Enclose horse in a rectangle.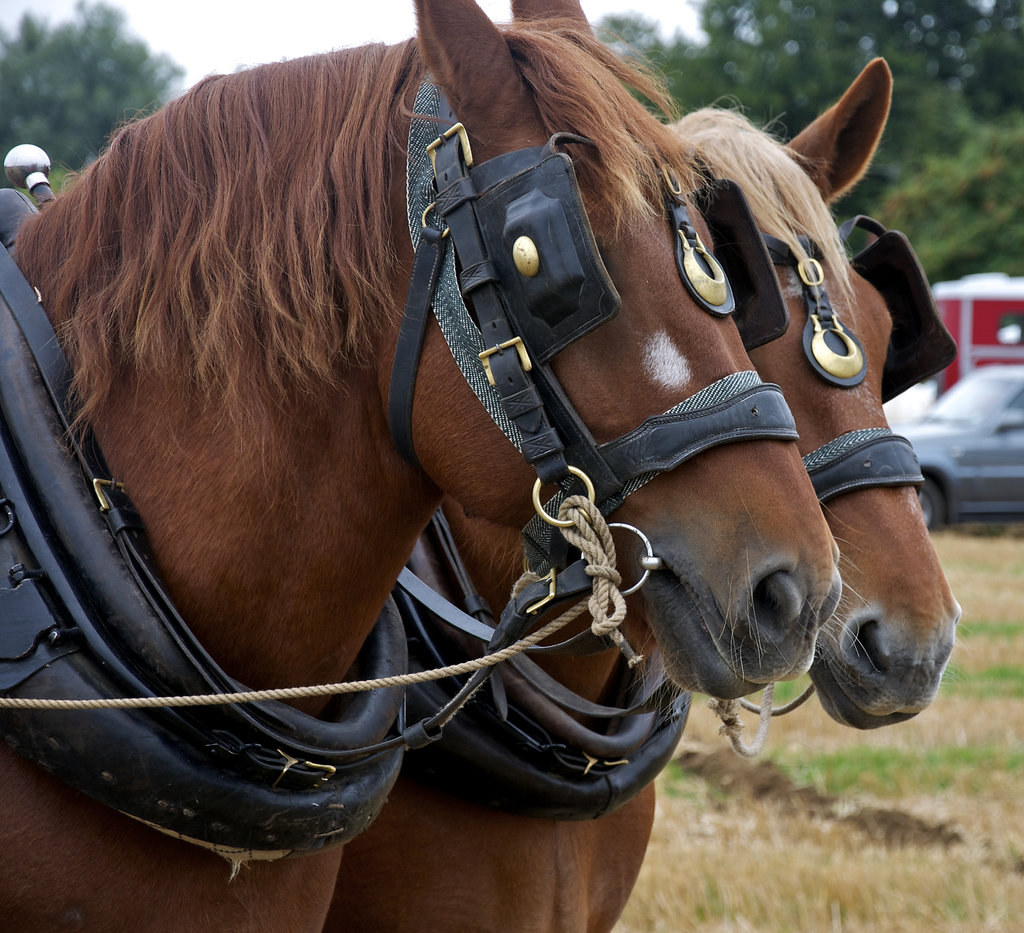
(x1=0, y1=0, x2=876, y2=932).
